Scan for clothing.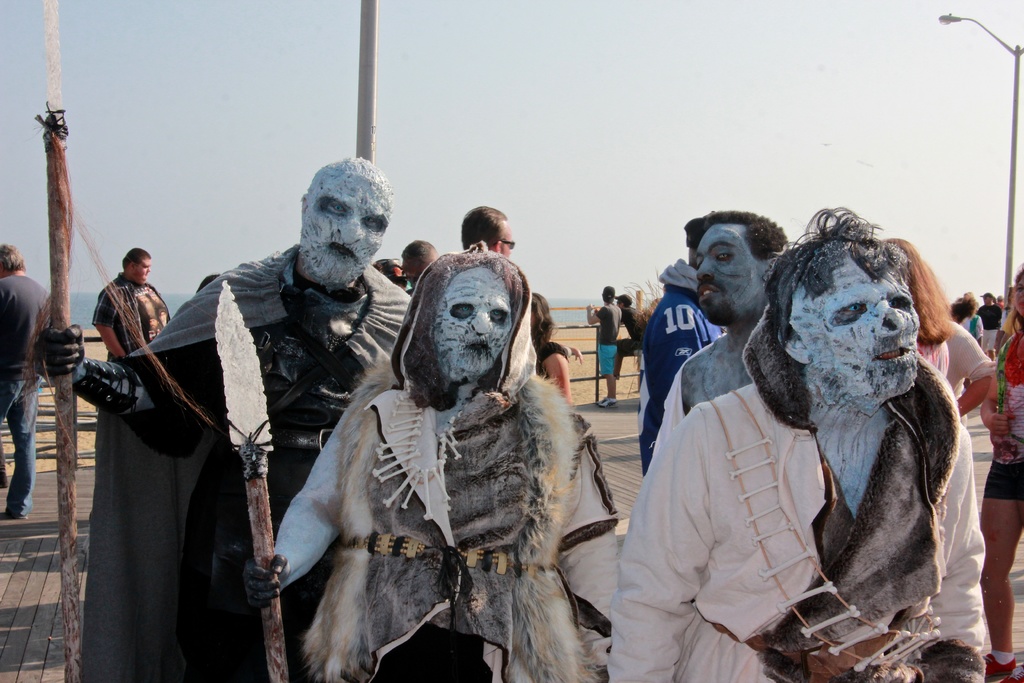
Scan result: <bbox>958, 313, 986, 342</bbox>.
